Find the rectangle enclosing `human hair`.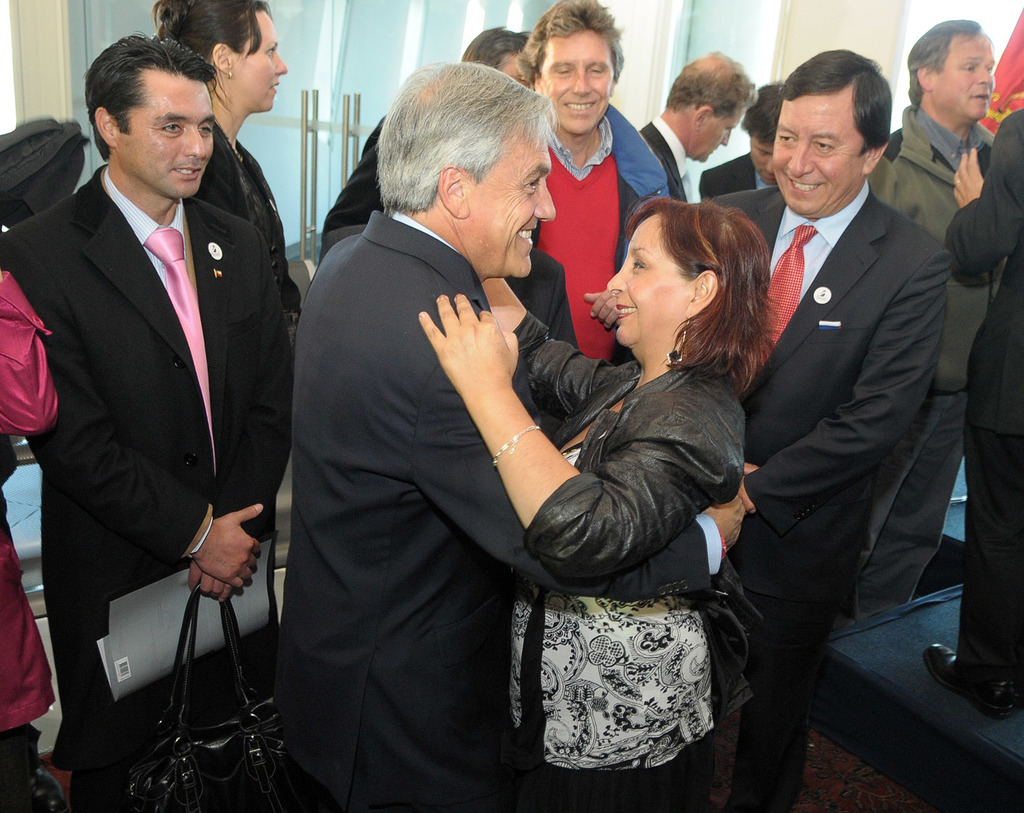
select_region(151, 0, 268, 71).
